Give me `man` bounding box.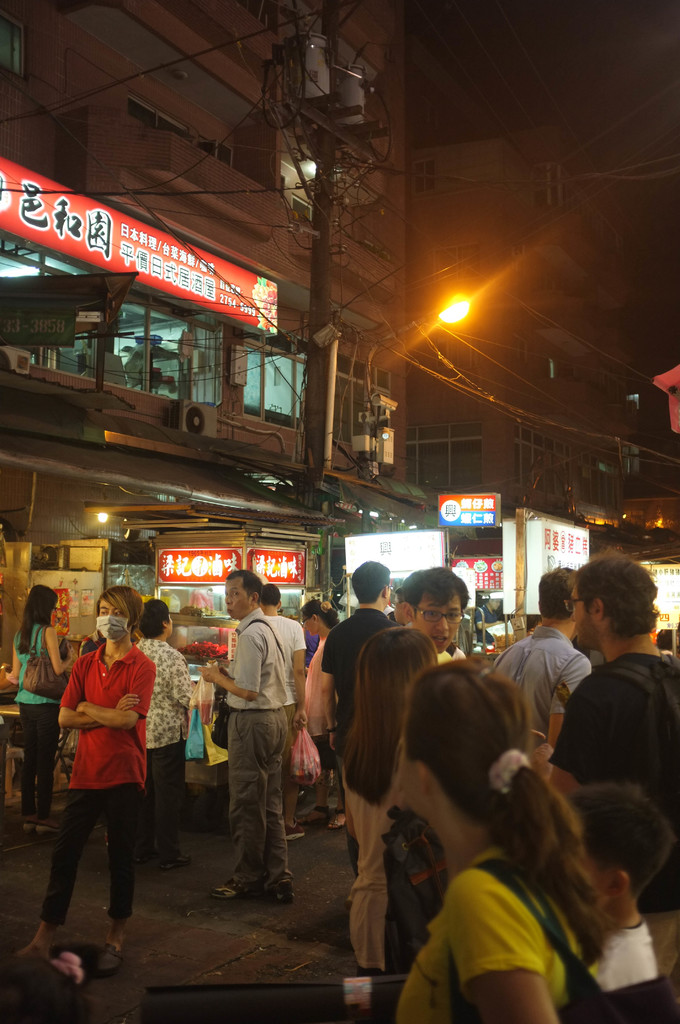
select_region(557, 548, 679, 975).
